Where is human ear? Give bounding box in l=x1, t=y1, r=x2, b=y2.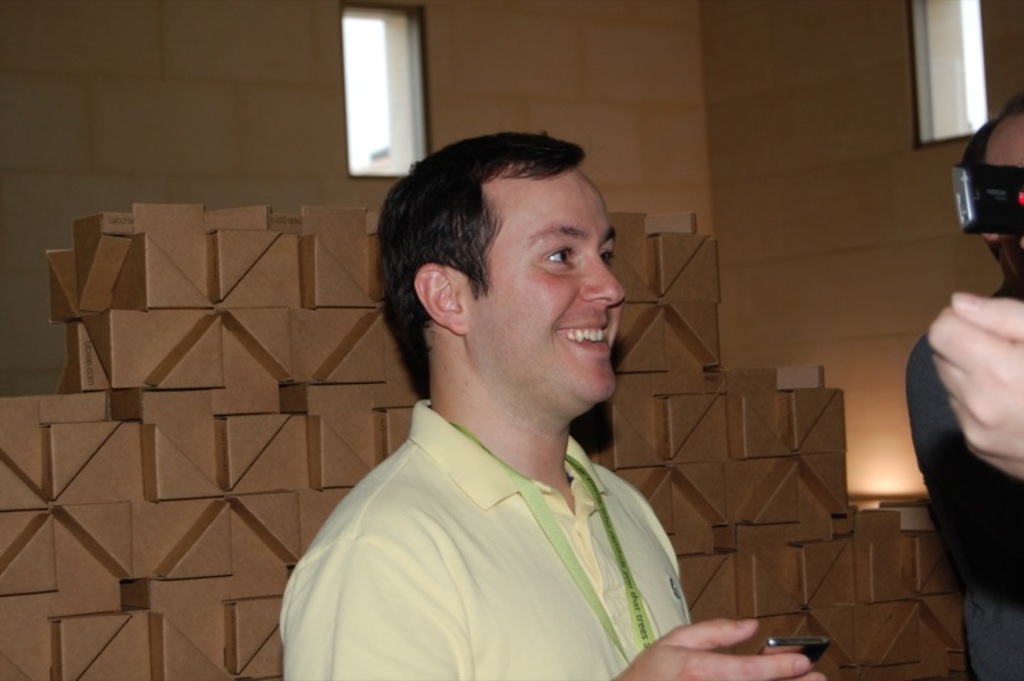
l=410, t=262, r=468, b=335.
